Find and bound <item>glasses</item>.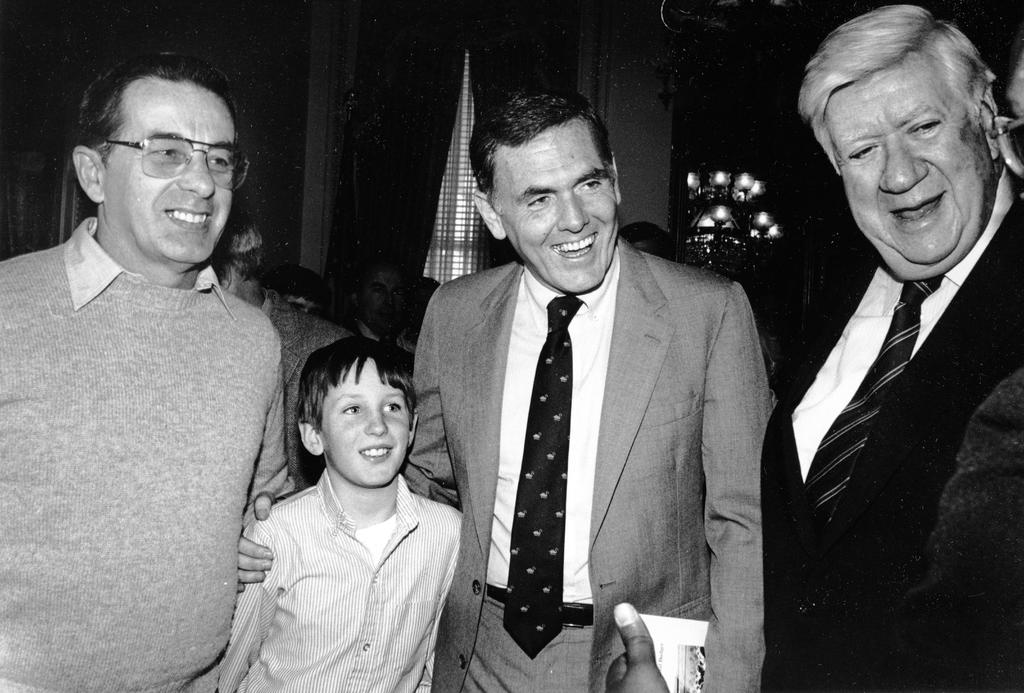
Bound: pyautogui.locateOnScreen(986, 113, 1023, 176).
